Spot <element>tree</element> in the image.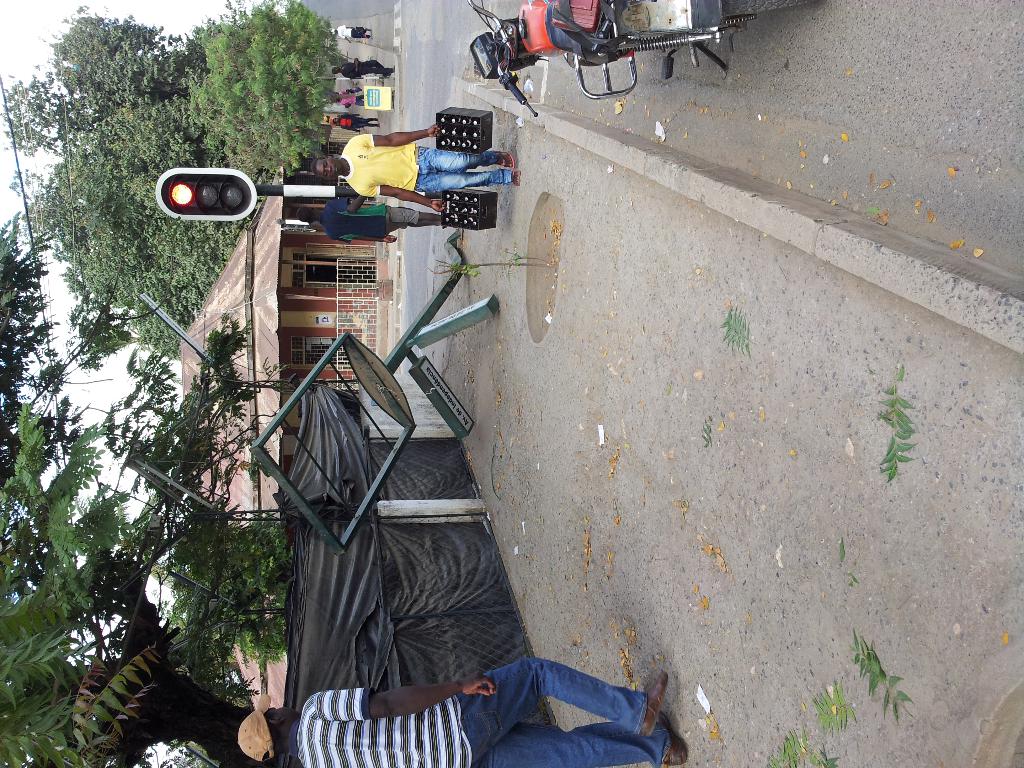
<element>tree</element> found at pyautogui.locateOnScreen(0, 5, 269, 360).
